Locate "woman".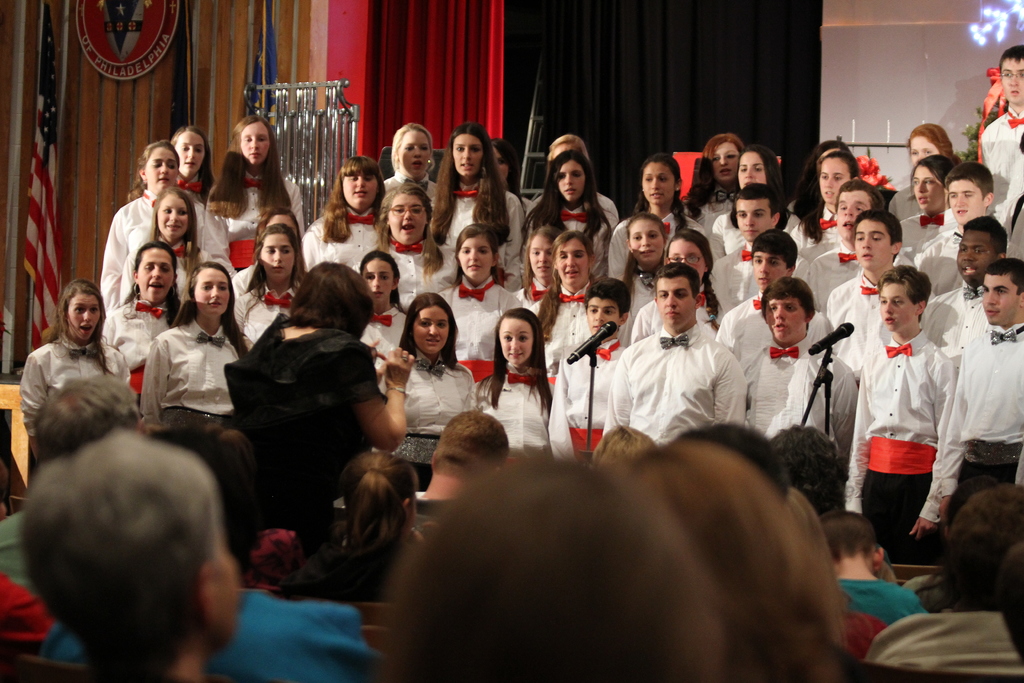
Bounding box: {"x1": 92, "y1": 136, "x2": 223, "y2": 317}.
